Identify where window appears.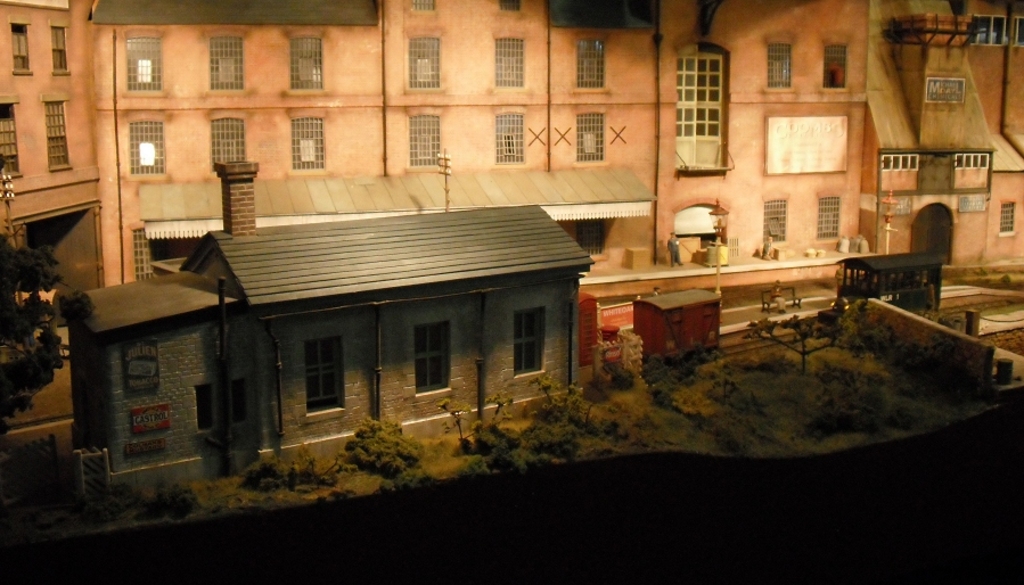
Appears at {"x1": 415, "y1": 3, "x2": 432, "y2": 10}.
